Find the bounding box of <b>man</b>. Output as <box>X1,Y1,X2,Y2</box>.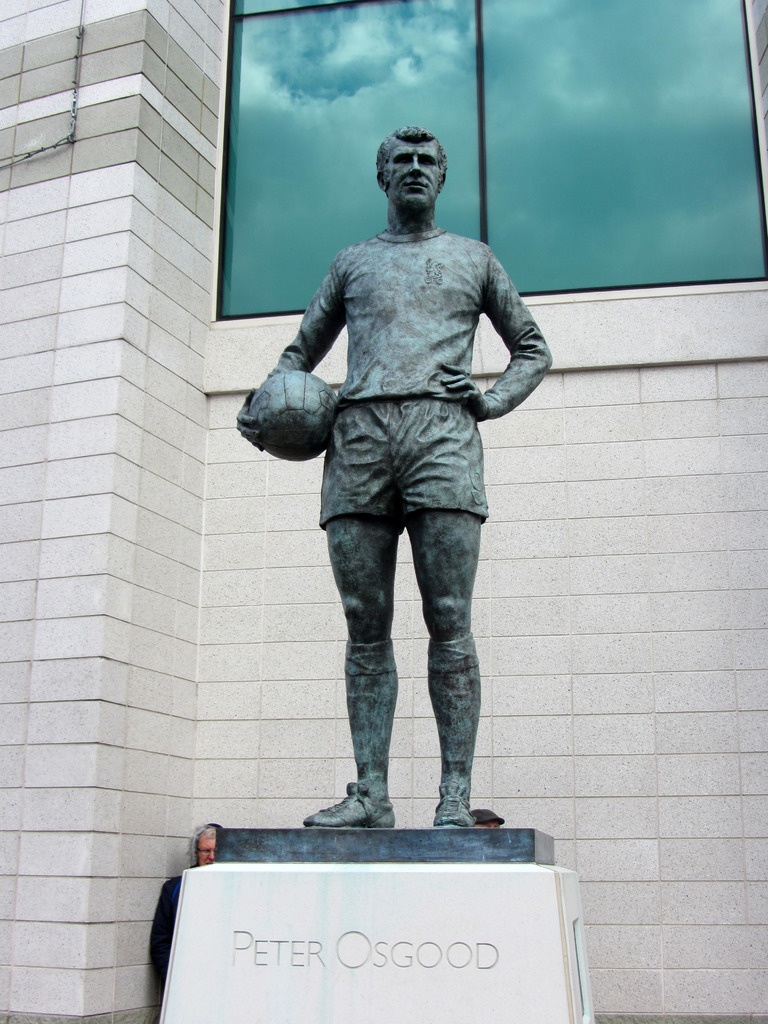
<box>236,132,551,820</box>.
